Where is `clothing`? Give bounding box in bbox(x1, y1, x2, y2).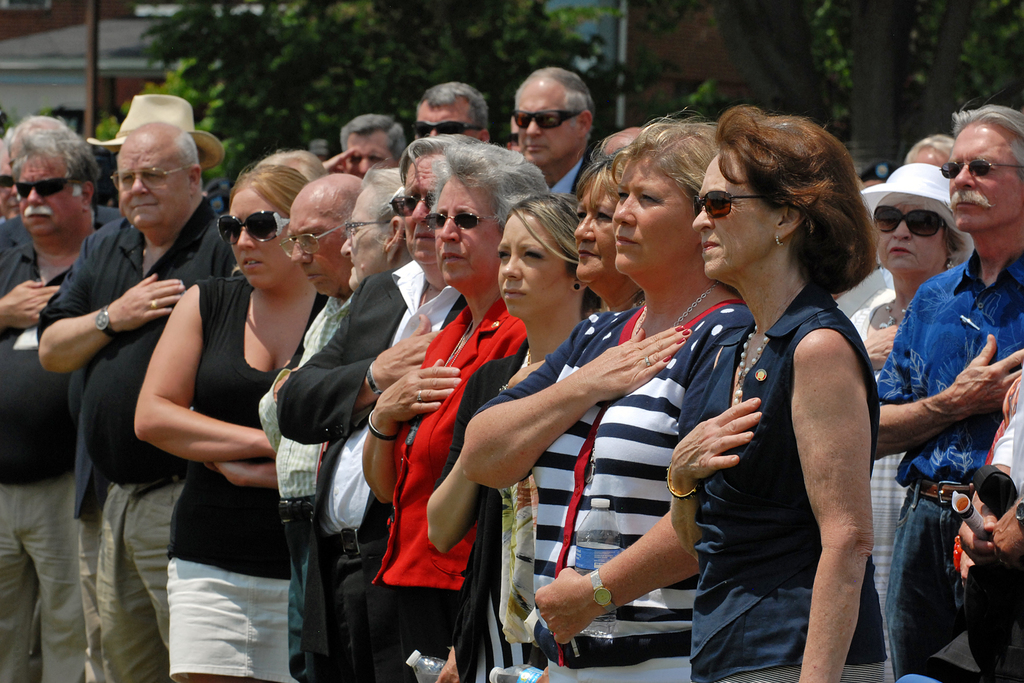
bbox(362, 294, 529, 682).
